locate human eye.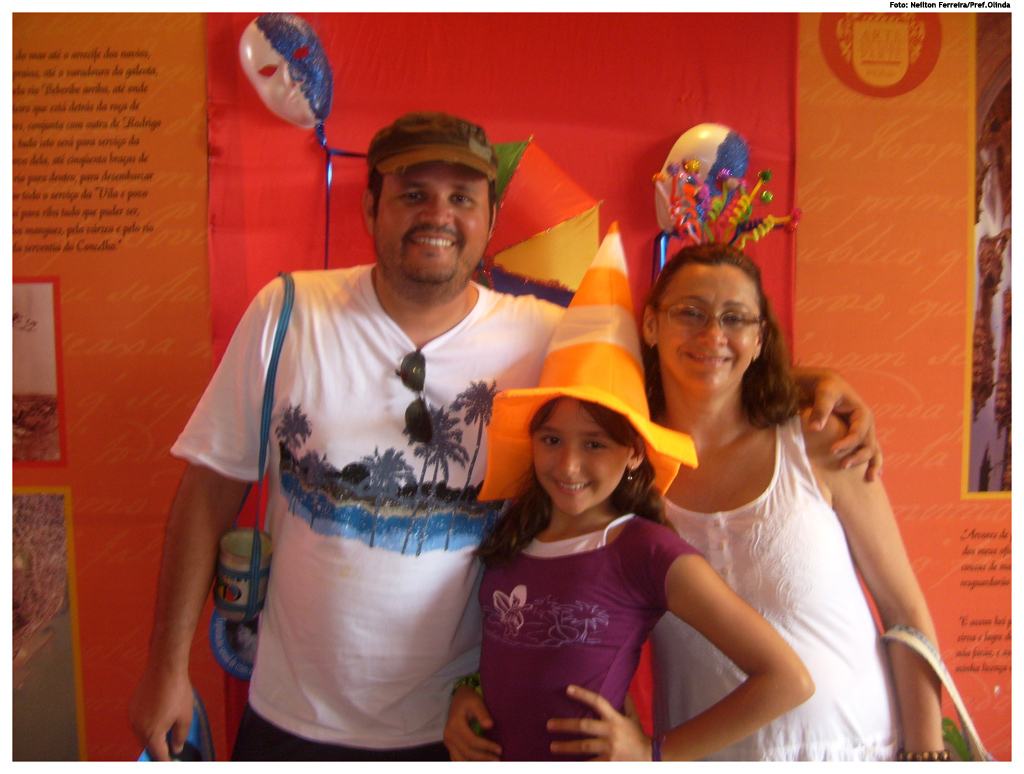
Bounding box: {"x1": 446, "y1": 191, "x2": 473, "y2": 207}.
